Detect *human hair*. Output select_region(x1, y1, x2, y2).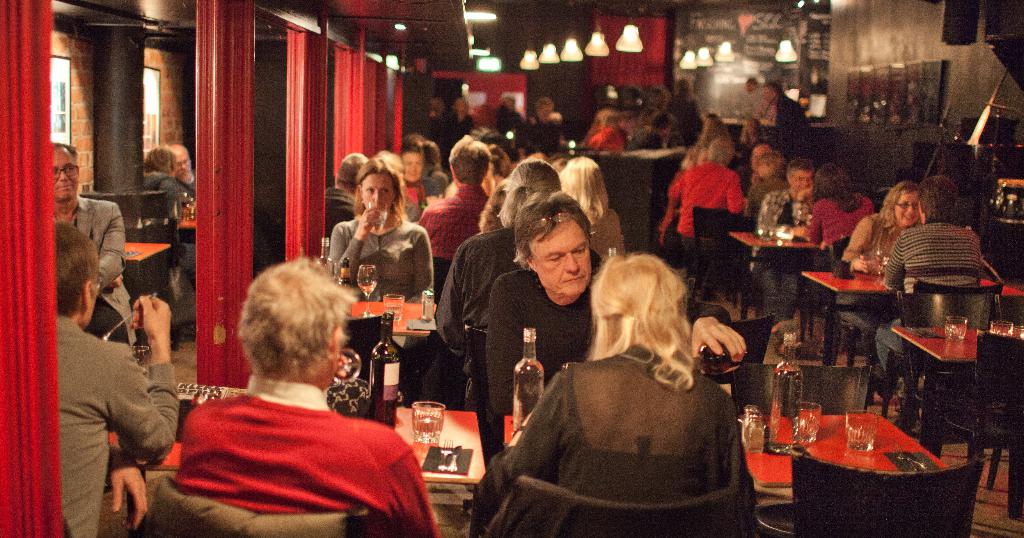
select_region(879, 180, 923, 239).
